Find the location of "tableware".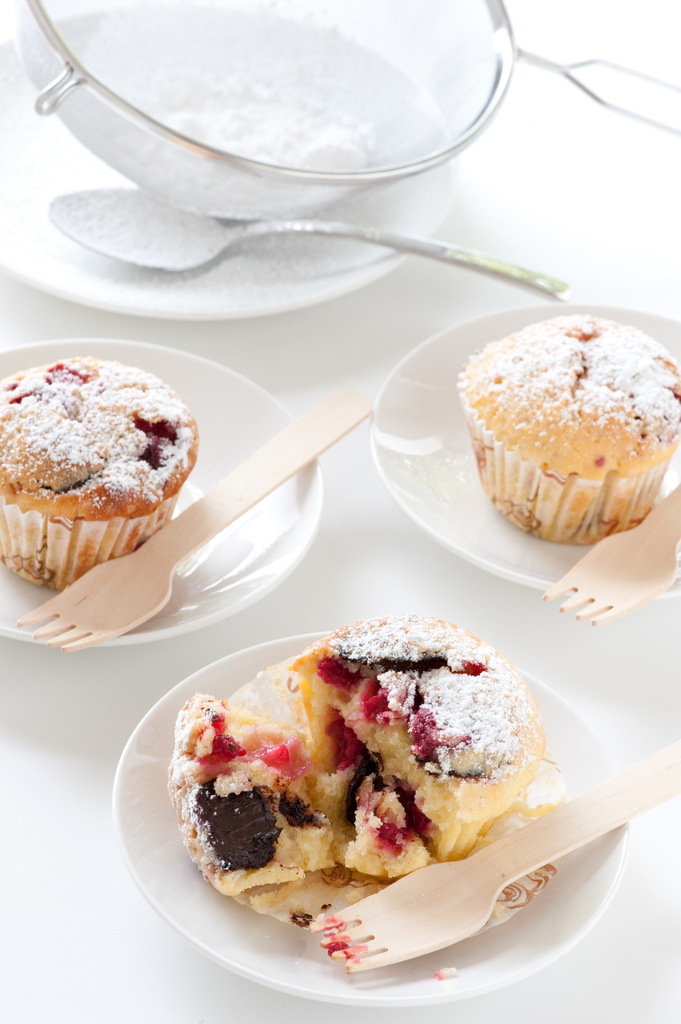
Location: 0, 3, 457, 330.
